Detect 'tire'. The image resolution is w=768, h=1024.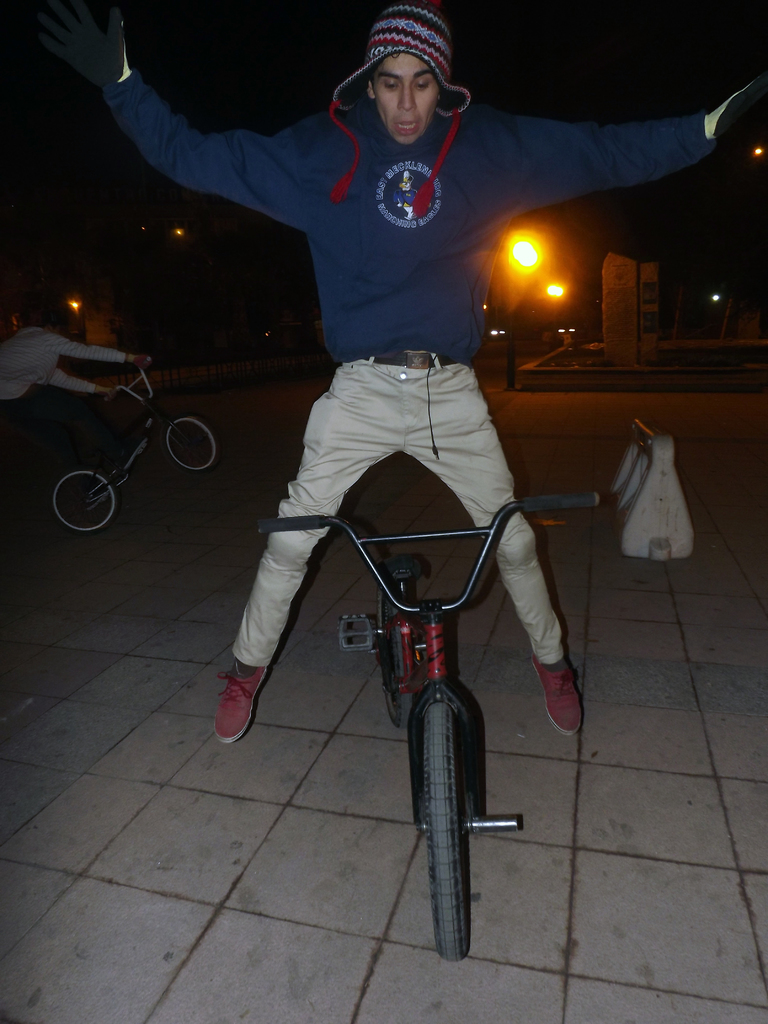
Rect(396, 673, 495, 949).
